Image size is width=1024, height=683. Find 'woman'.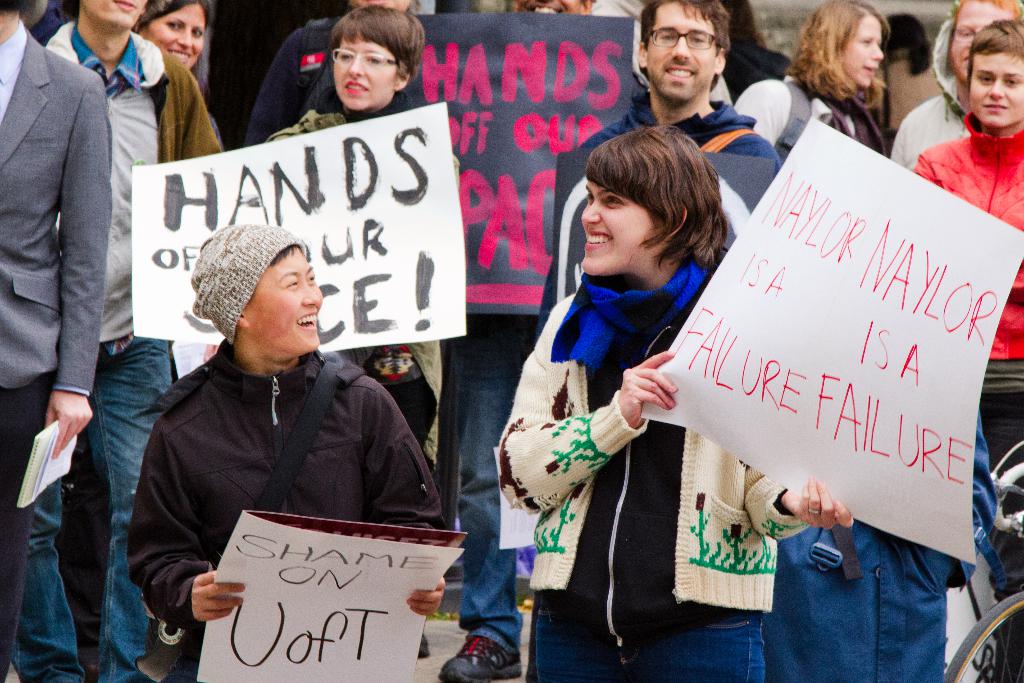
876 10 939 125.
